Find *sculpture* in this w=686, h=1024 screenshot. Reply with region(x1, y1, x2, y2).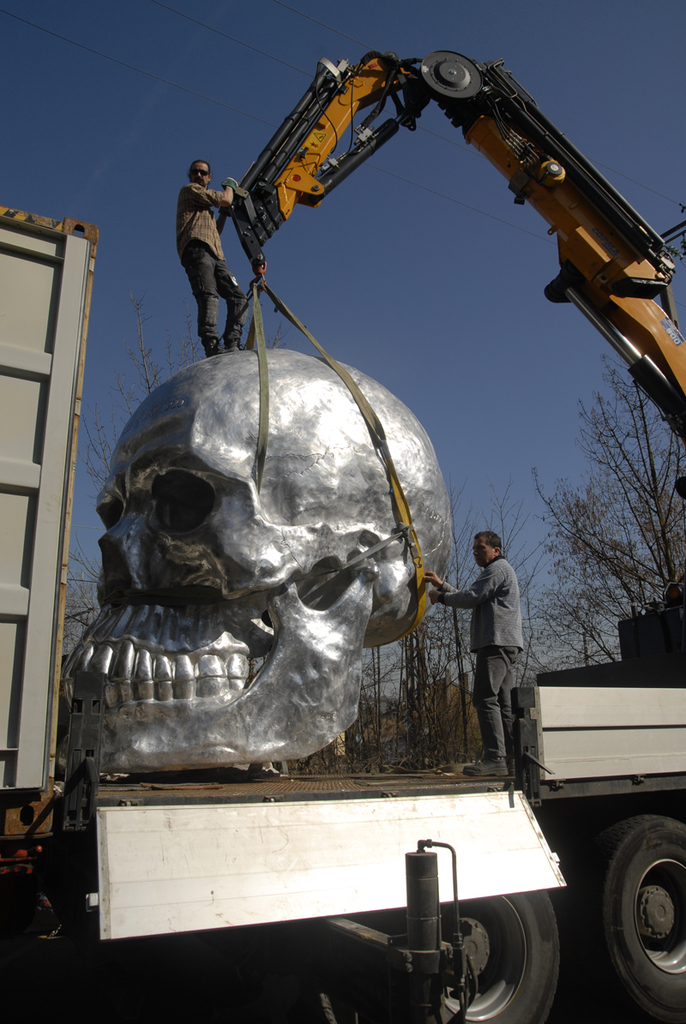
region(447, 512, 547, 812).
